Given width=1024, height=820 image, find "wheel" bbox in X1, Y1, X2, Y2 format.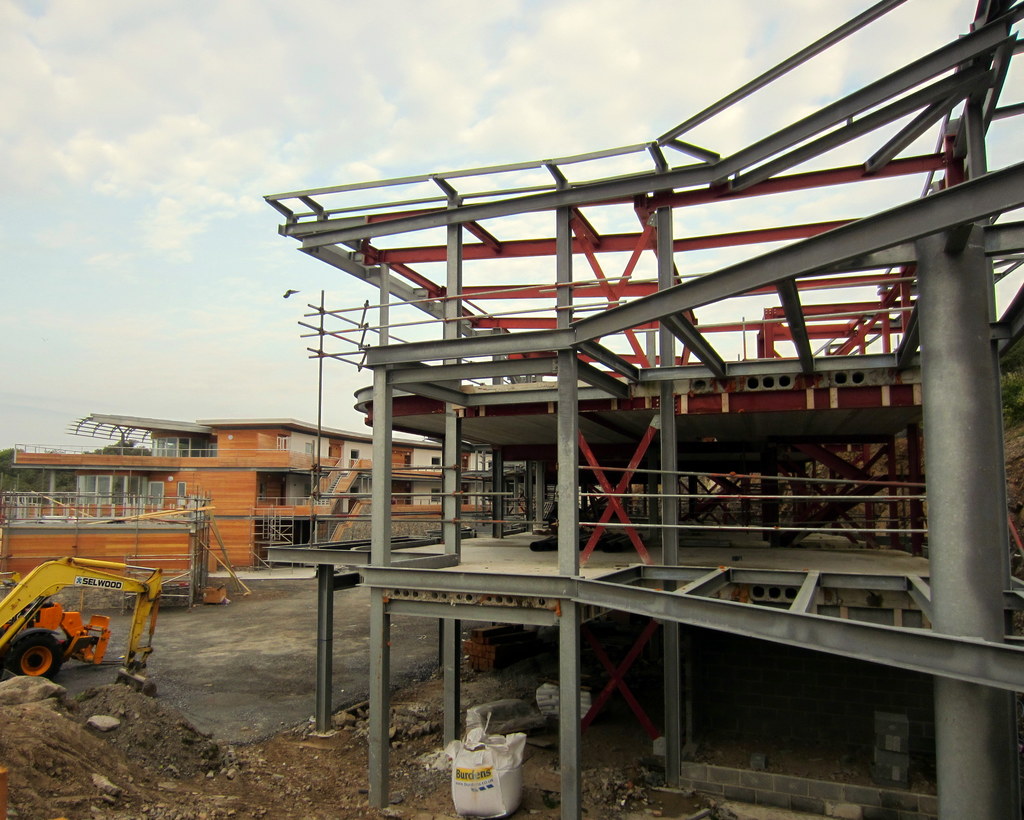
8, 631, 68, 671.
